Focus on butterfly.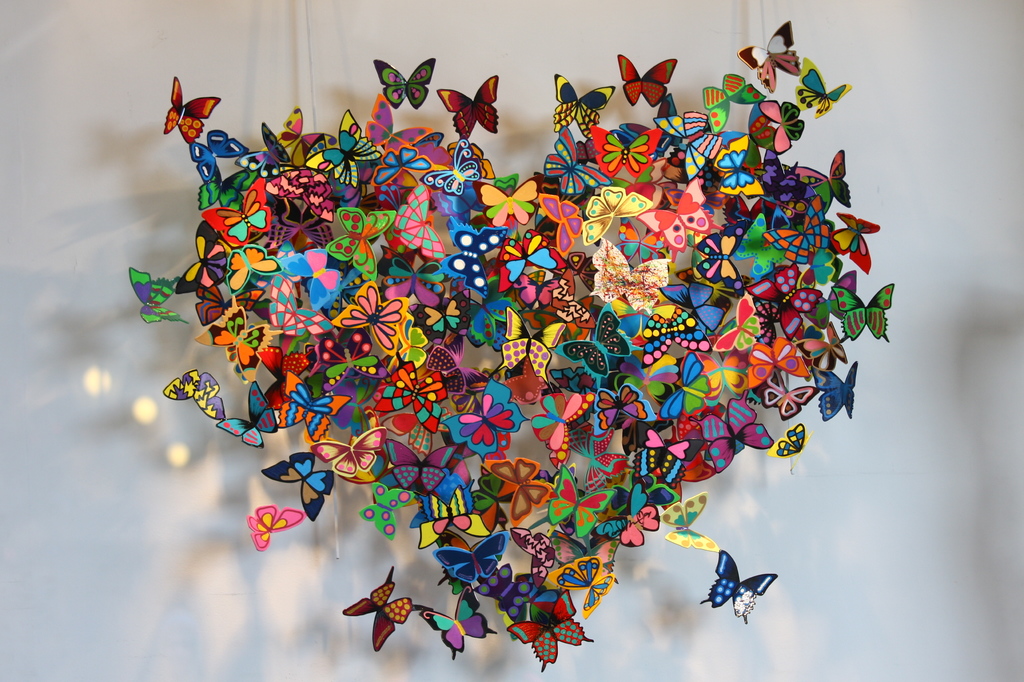
Focused at box(635, 175, 714, 250).
